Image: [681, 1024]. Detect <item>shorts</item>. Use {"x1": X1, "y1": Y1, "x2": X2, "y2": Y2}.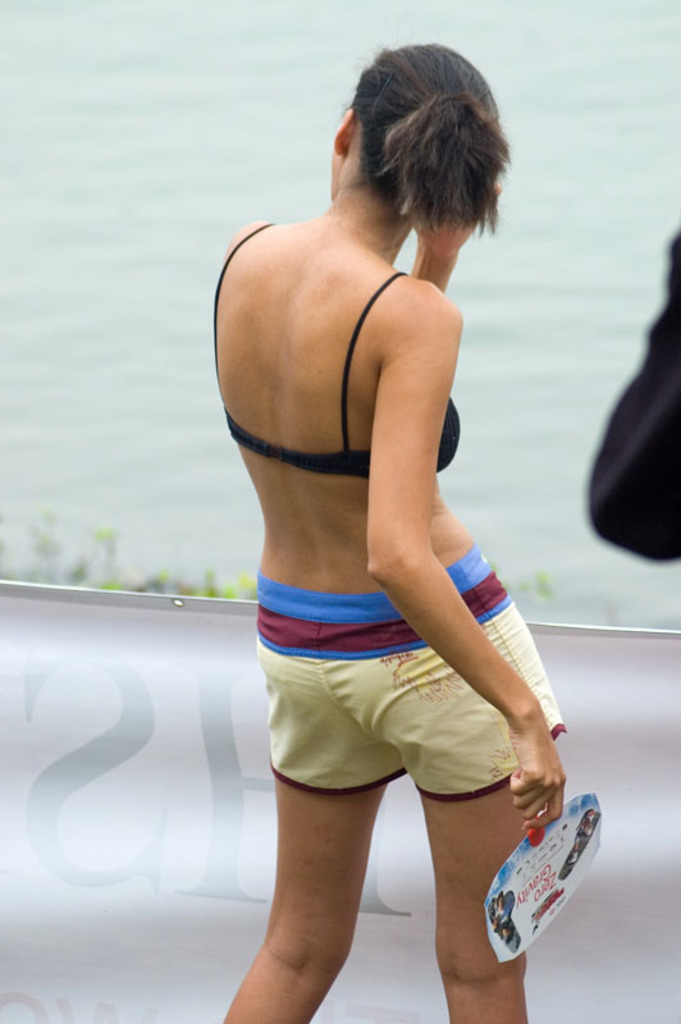
{"x1": 234, "y1": 630, "x2": 556, "y2": 833}.
